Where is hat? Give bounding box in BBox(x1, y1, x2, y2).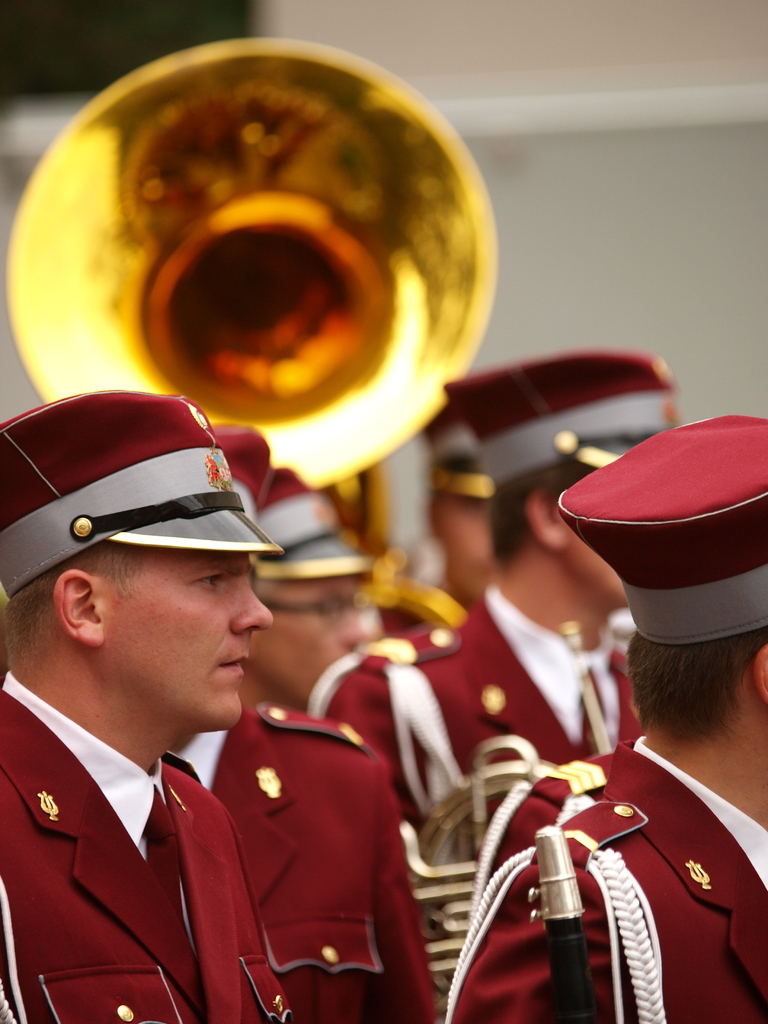
BBox(0, 392, 282, 602).
